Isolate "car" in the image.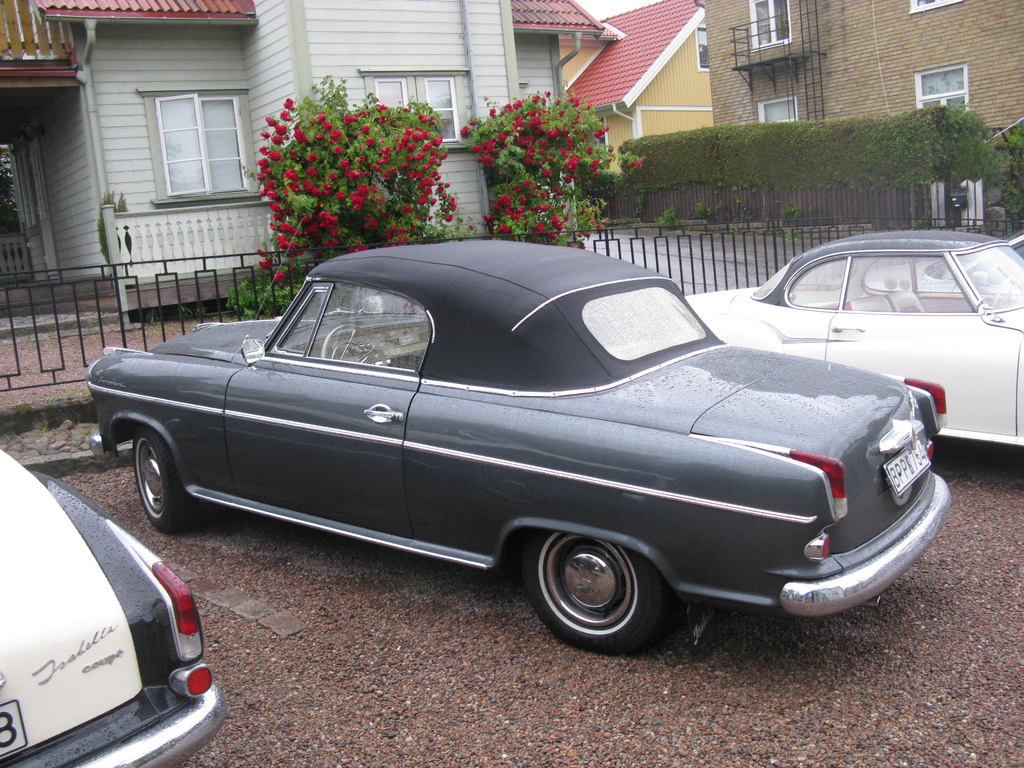
Isolated region: left=685, top=232, right=1023, bottom=453.
